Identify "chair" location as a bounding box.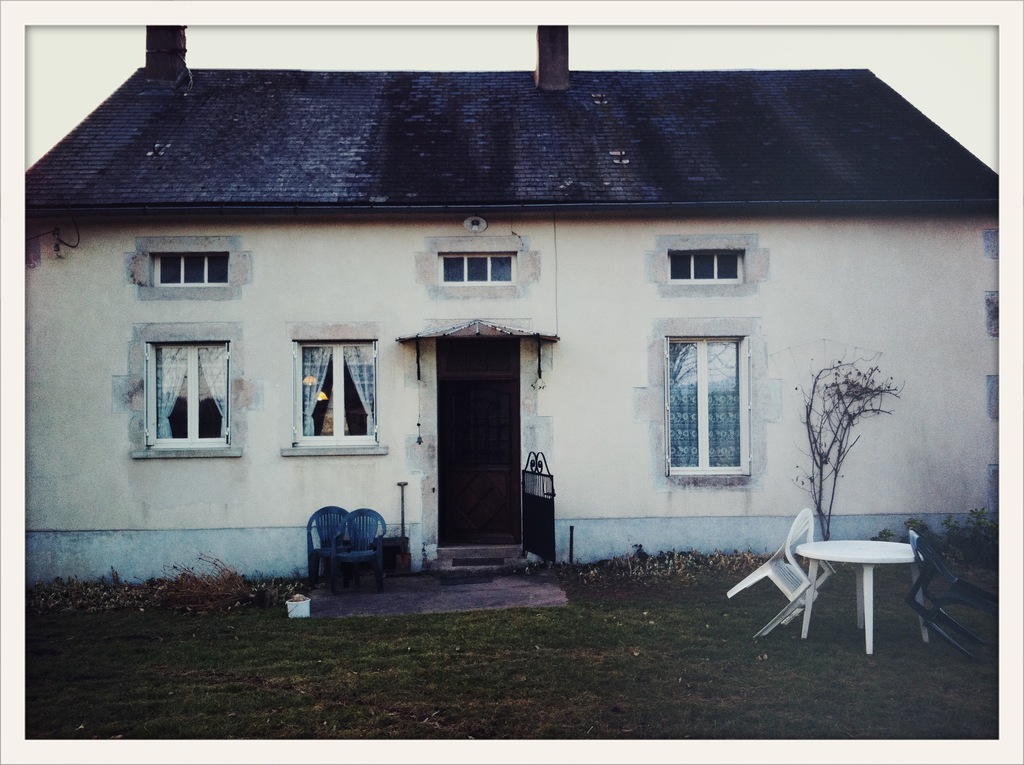
select_region(718, 503, 840, 639).
